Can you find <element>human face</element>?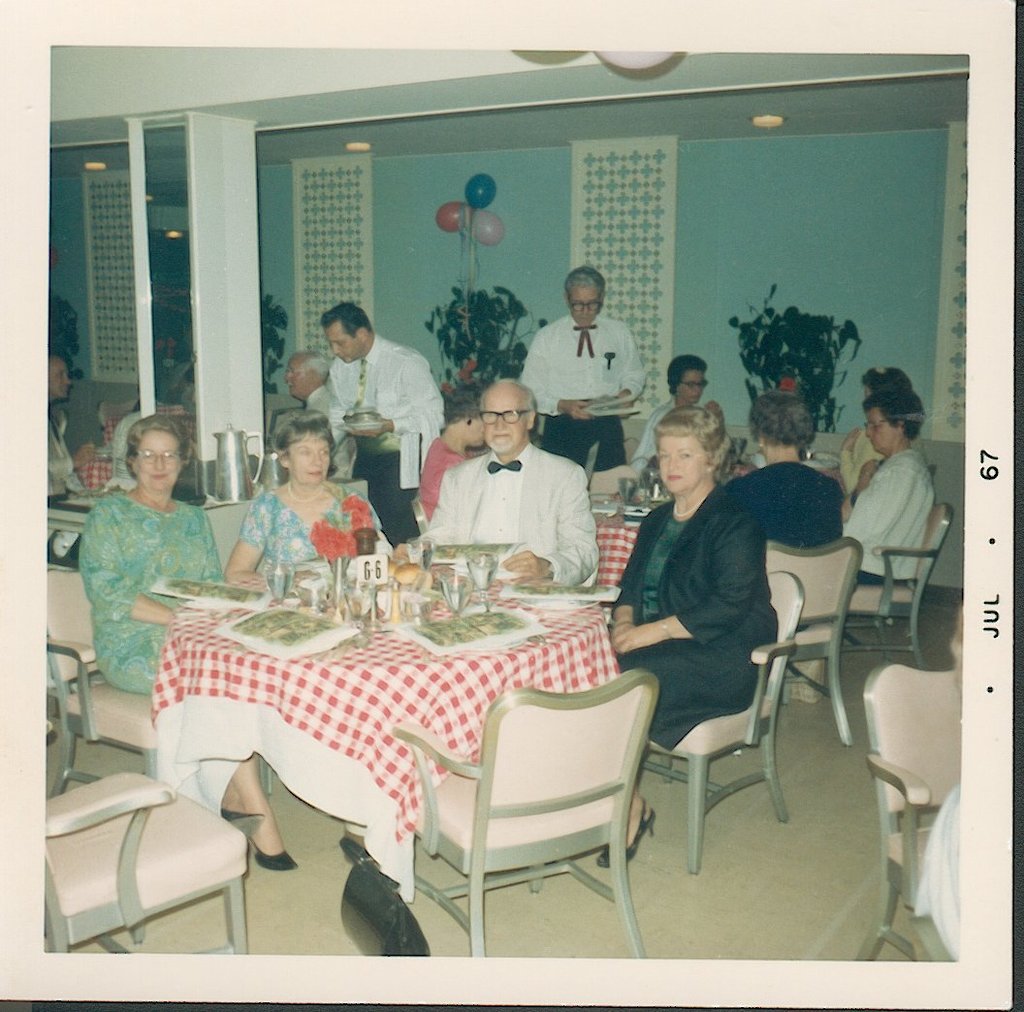
Yes, bounding box: region(122, 432, 187, 487).
